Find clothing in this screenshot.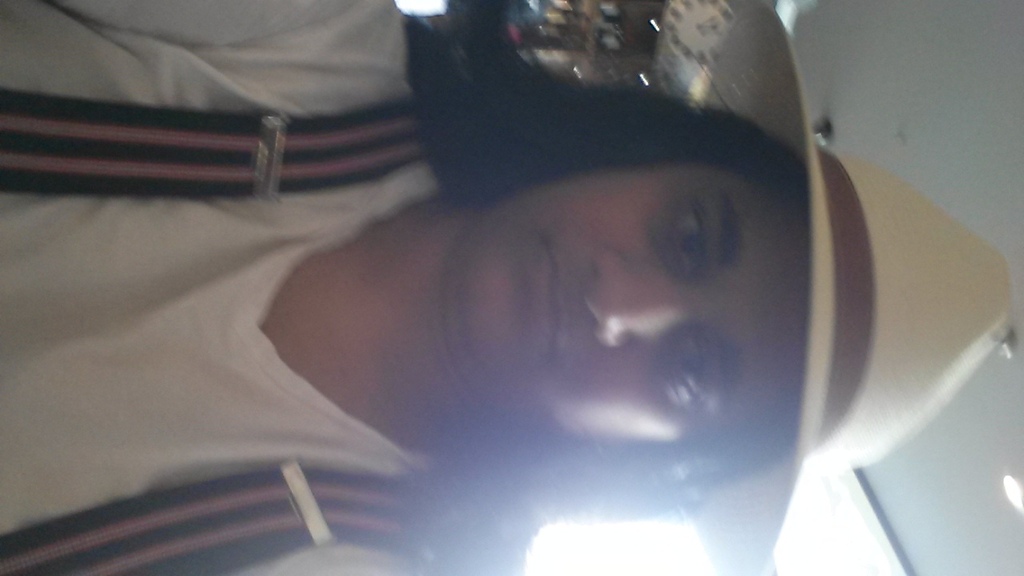
The bounding box for clothing is {"left": 0, "top": 0, "right": 447, "bottom": 570}.
